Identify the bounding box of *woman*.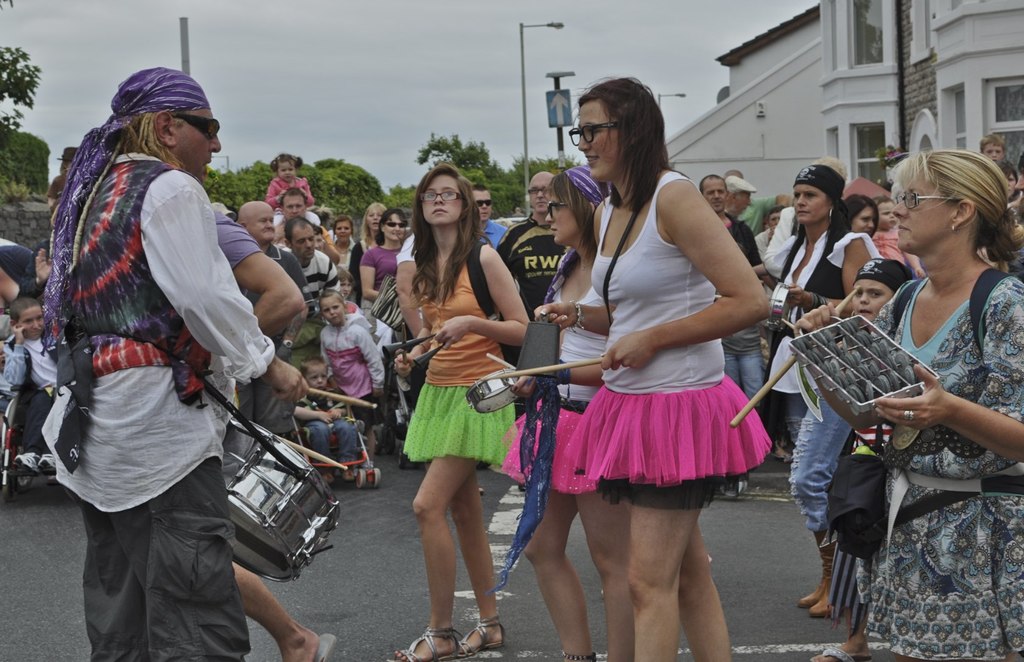
[left=787, top=147, right=1023, bottom=661].
